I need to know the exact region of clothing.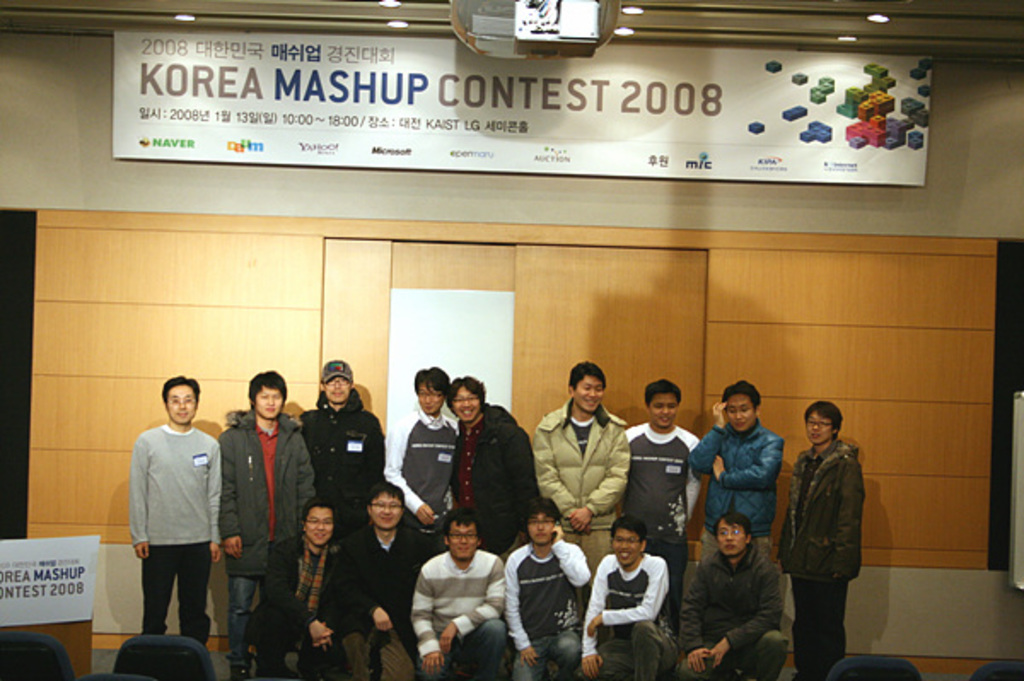
Region: [x1=410, y1=543, x2=512, y2=679].
